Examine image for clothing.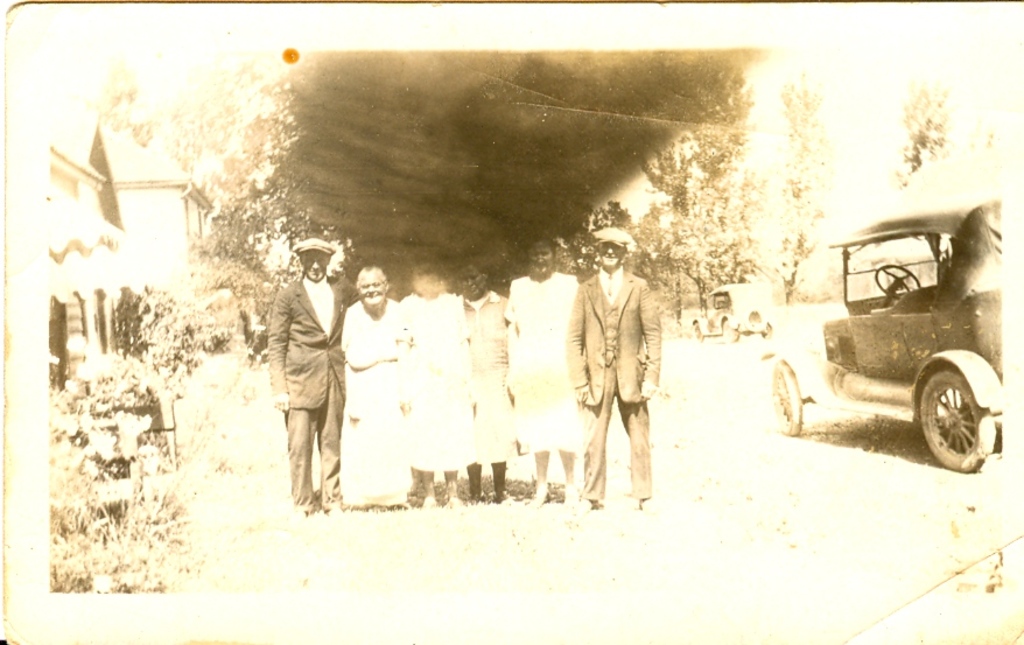
Examination result: {"x1": 464, "y1": 300, "x2": 517, "y2": 507}.
